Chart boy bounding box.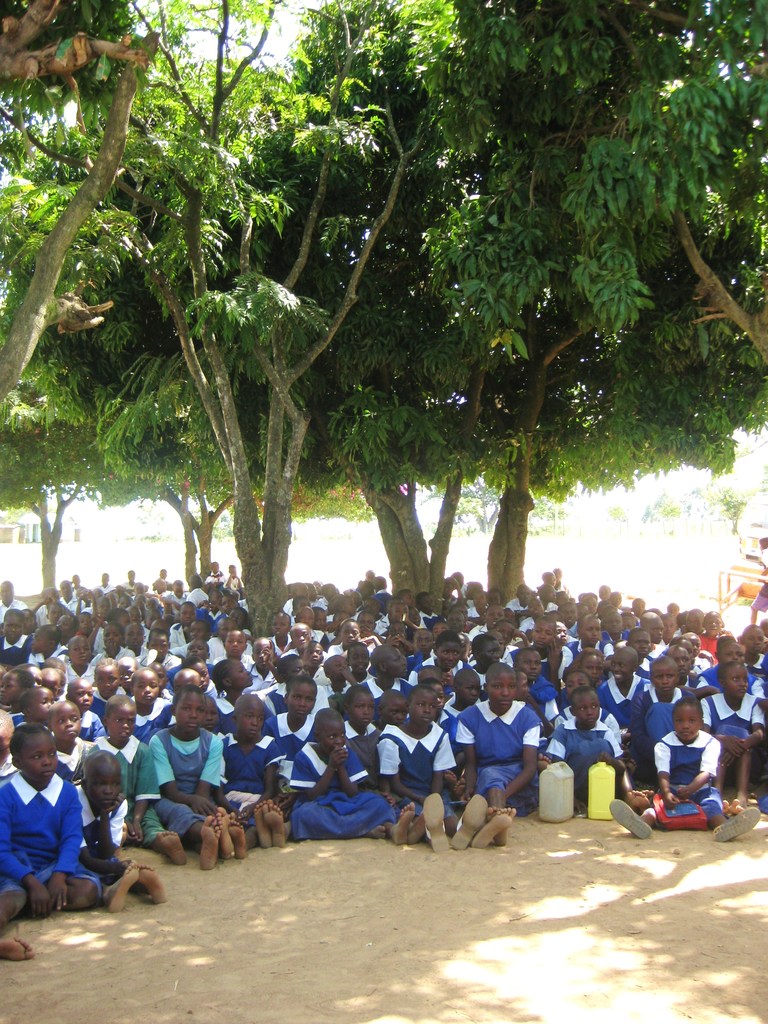
Charted: (557,621,575,675).
